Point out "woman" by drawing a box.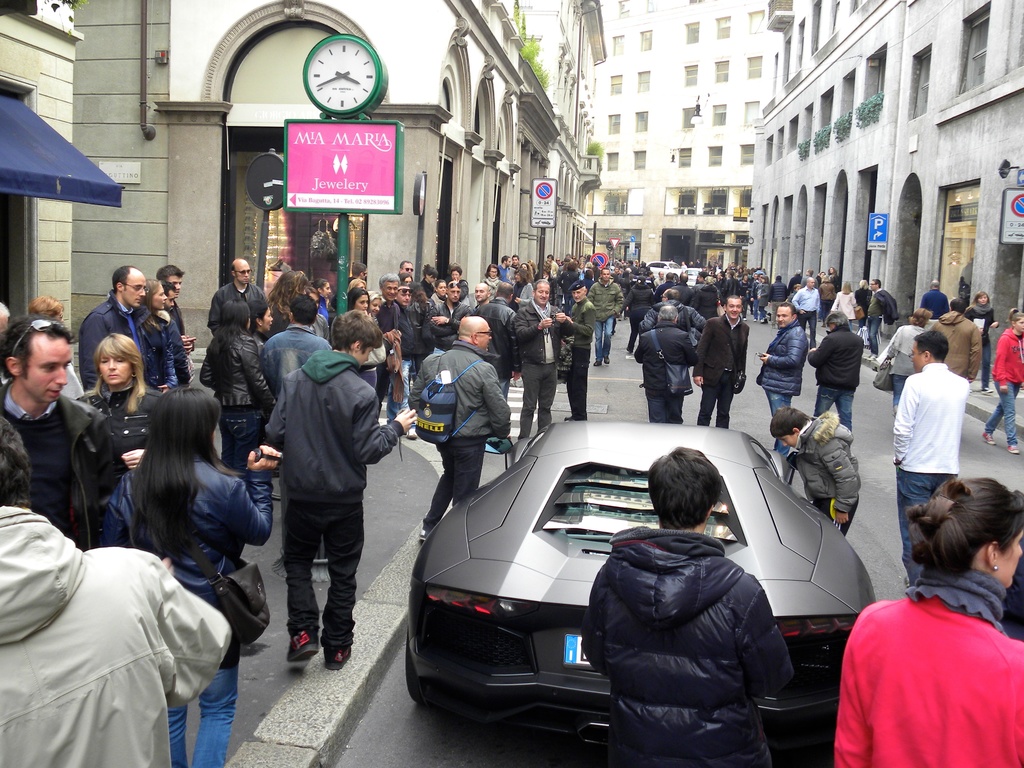
detection(269, 266, 316, 332).
